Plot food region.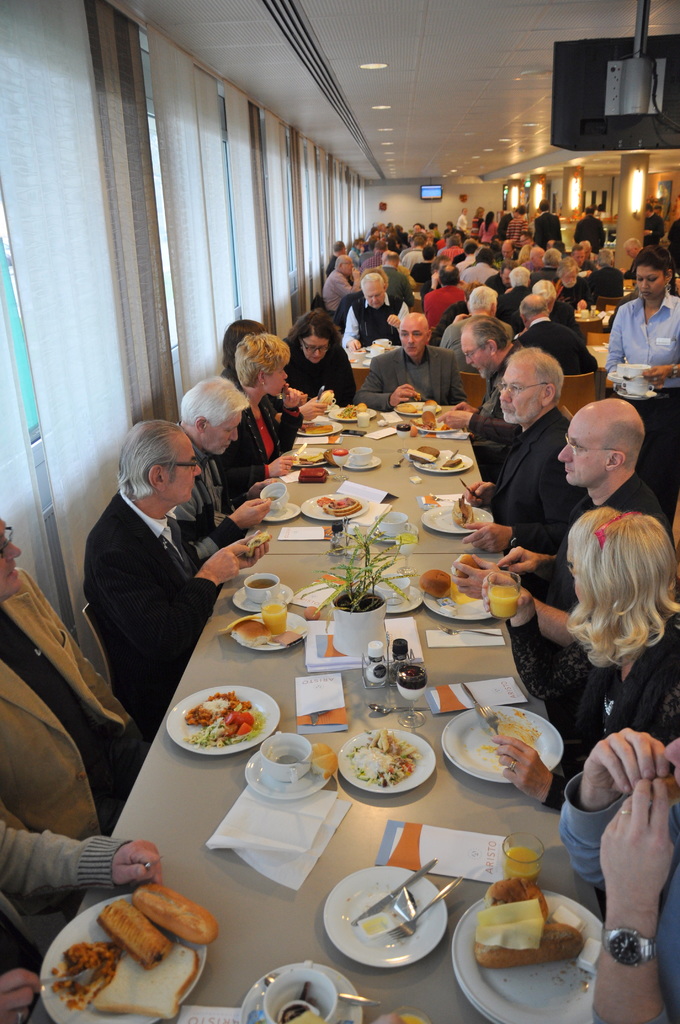
Plotted at (181, 703, 268, 764).
